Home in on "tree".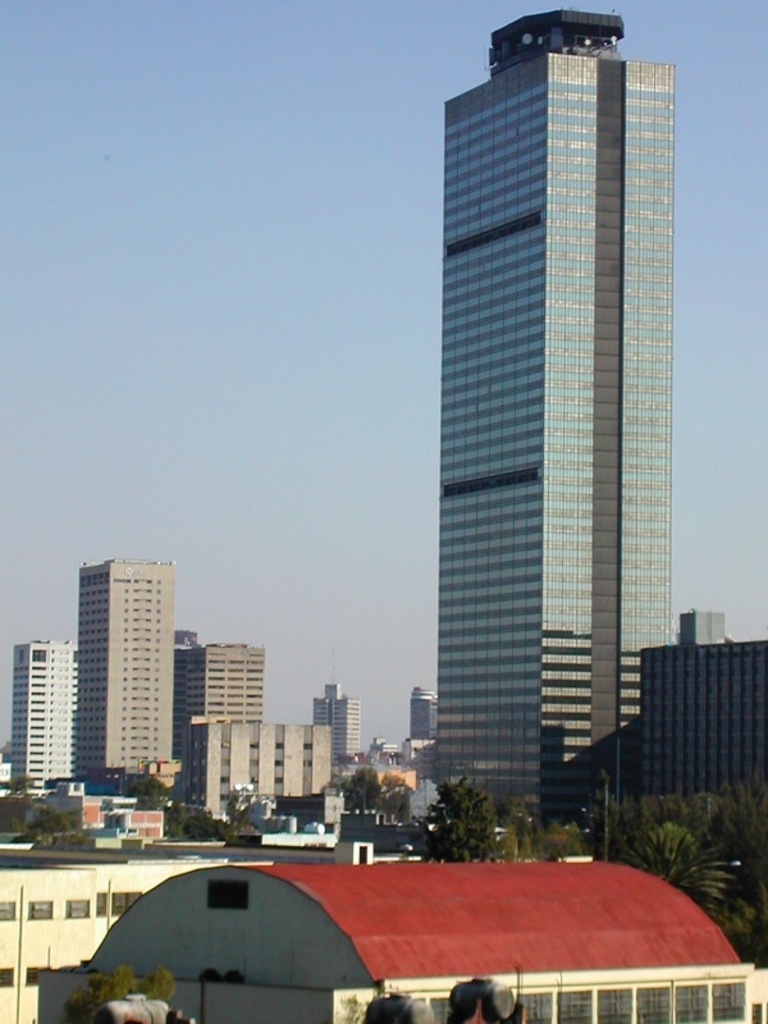
Homed in at crop(410, 792, 532, 852).
